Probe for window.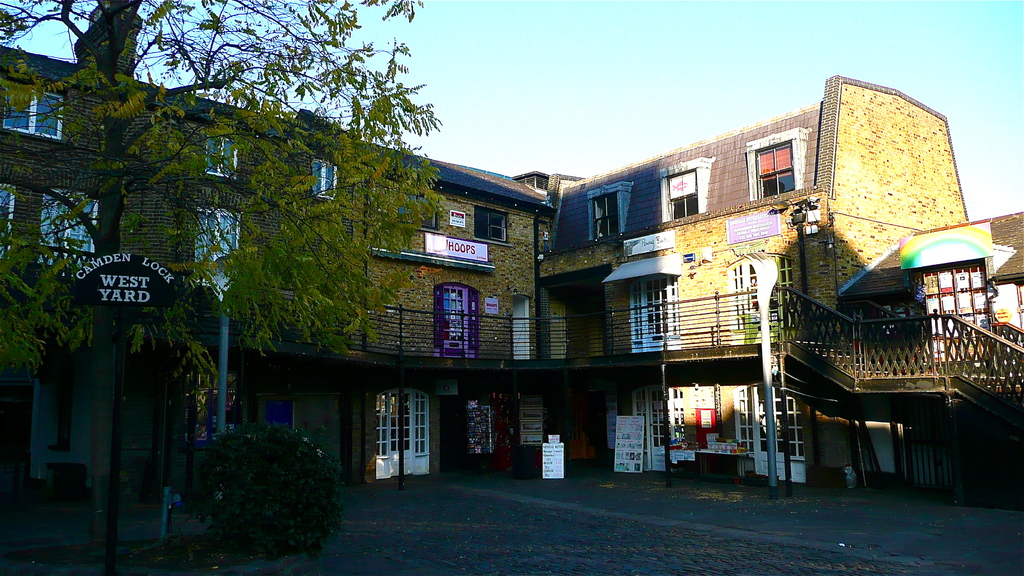
Probe result: crop(8, 84, 65, 142).
